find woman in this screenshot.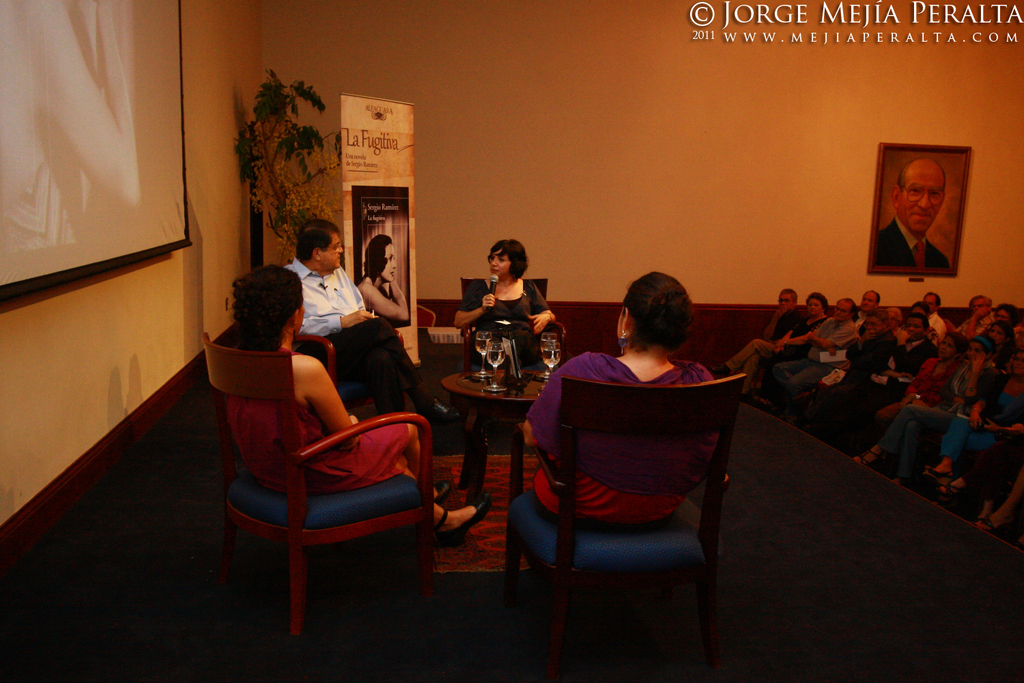
The bounding box for woman is (x1=716, y1=290, x2=828, y2=404).
